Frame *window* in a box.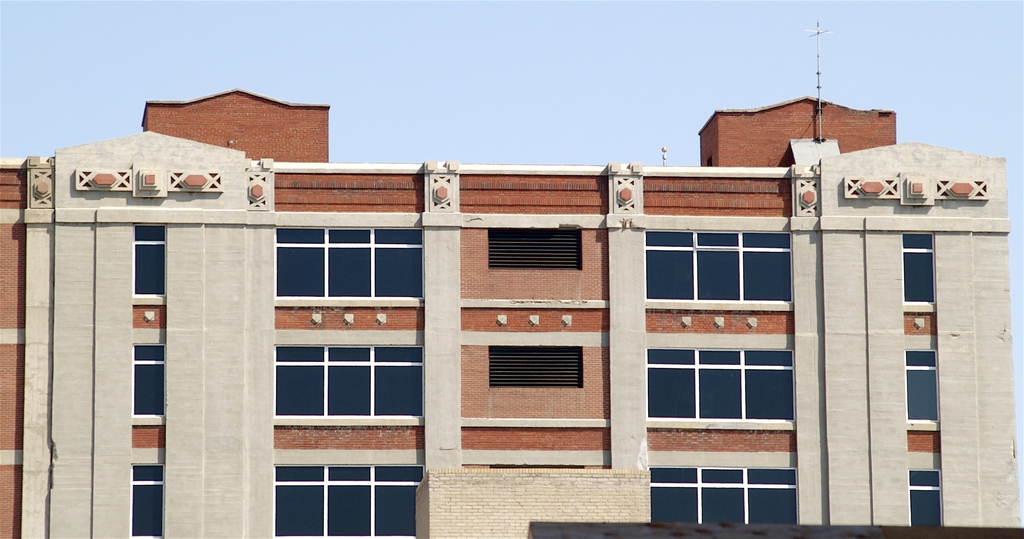
left=266, top=321, right=416, bottom=430.
